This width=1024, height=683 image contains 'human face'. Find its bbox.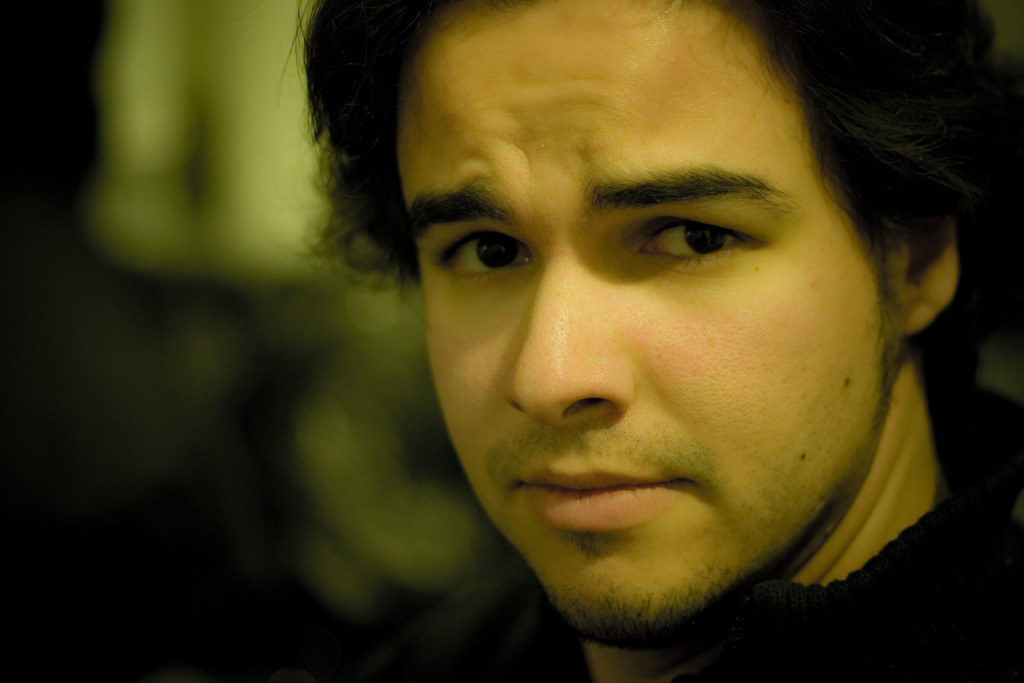
box(393, 0, 891, 652).
